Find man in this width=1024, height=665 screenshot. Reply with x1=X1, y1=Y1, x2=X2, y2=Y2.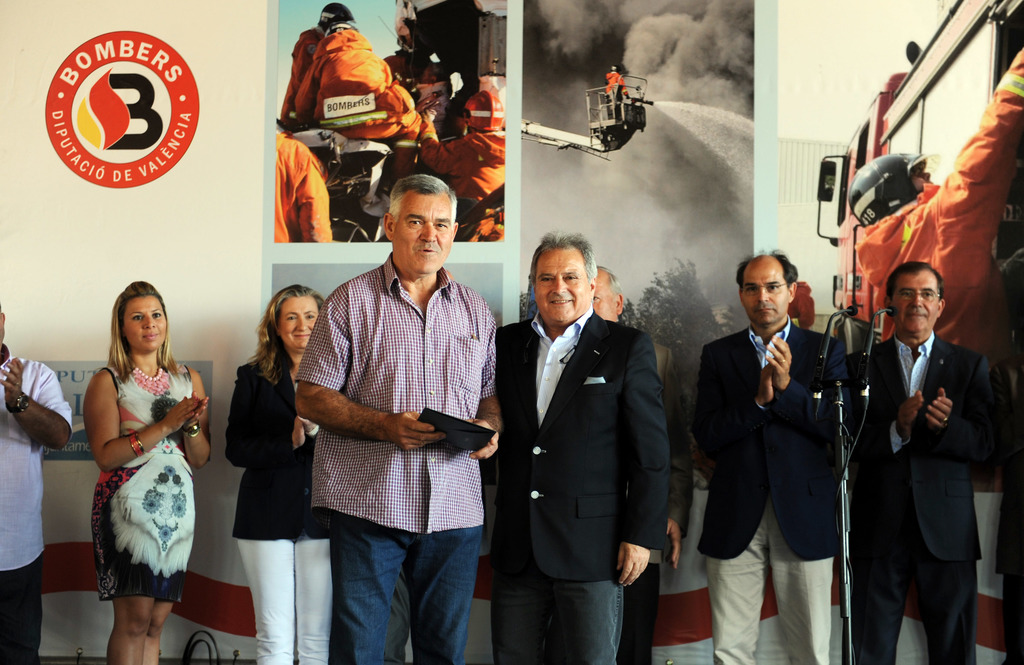
x1=696, y1=246, x2=855, y2=664.
